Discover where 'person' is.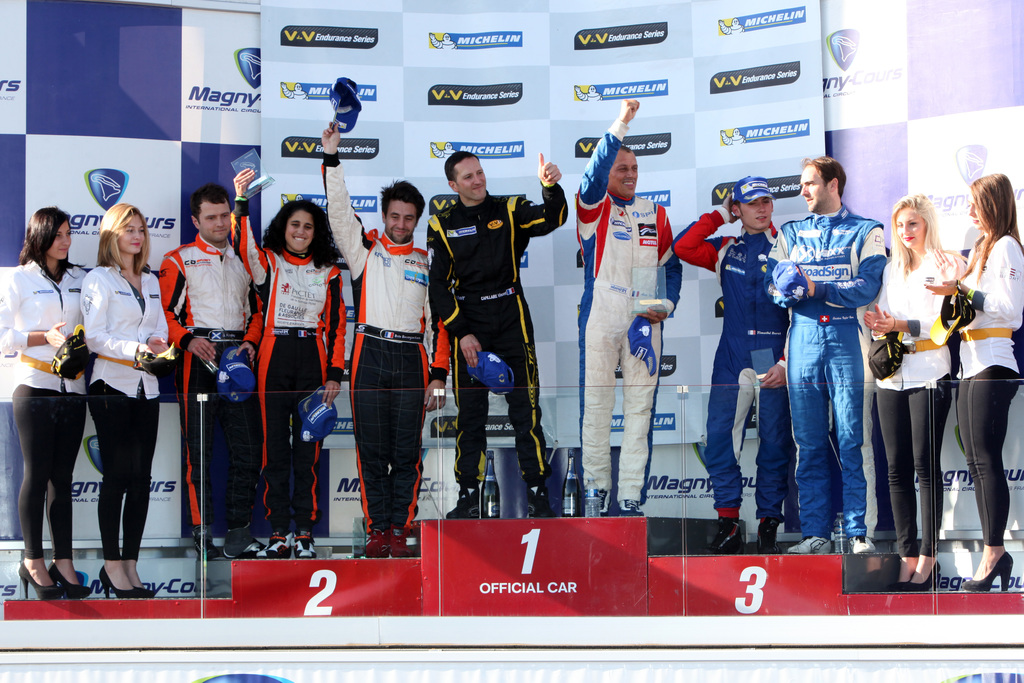
Discovered at locate(78, 202, 168, 598).
